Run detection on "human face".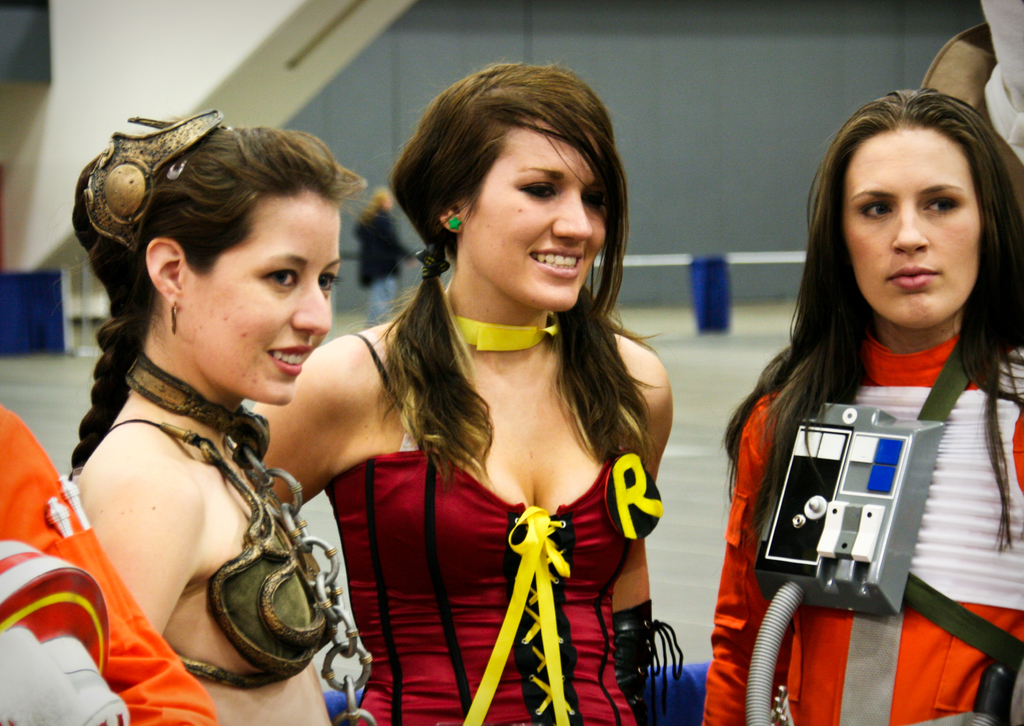
Result: bbox(843, 122, 978, 328).
